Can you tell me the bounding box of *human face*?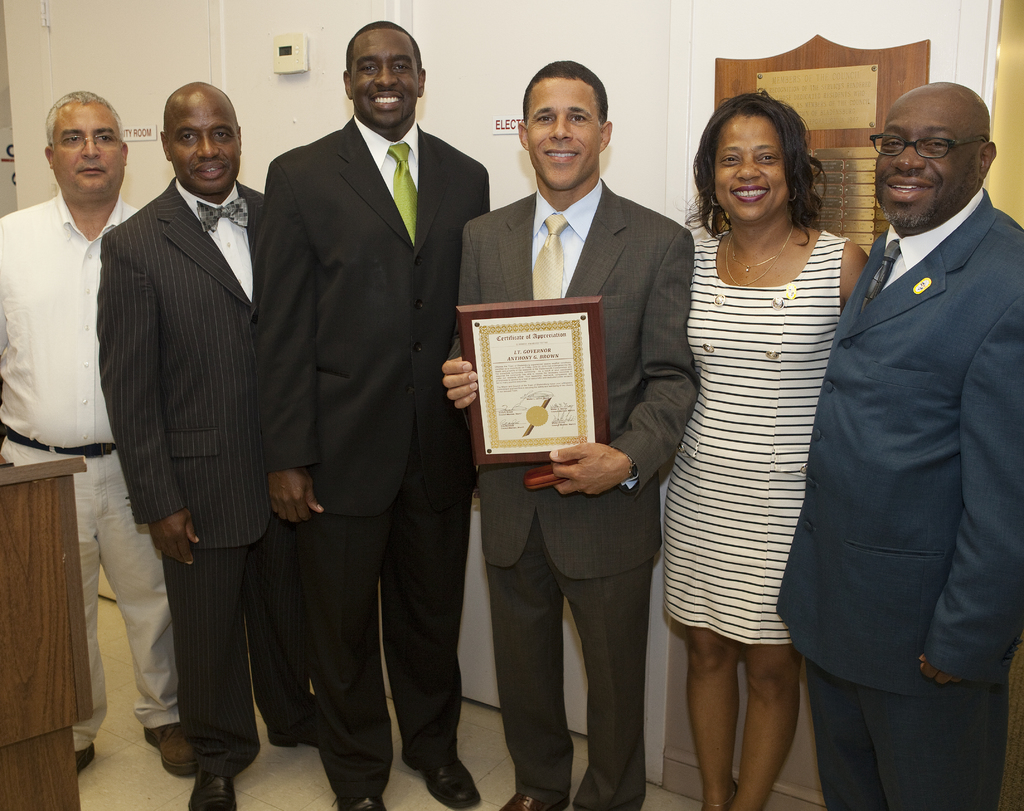
bbox=(351, 26, 422, 124).
